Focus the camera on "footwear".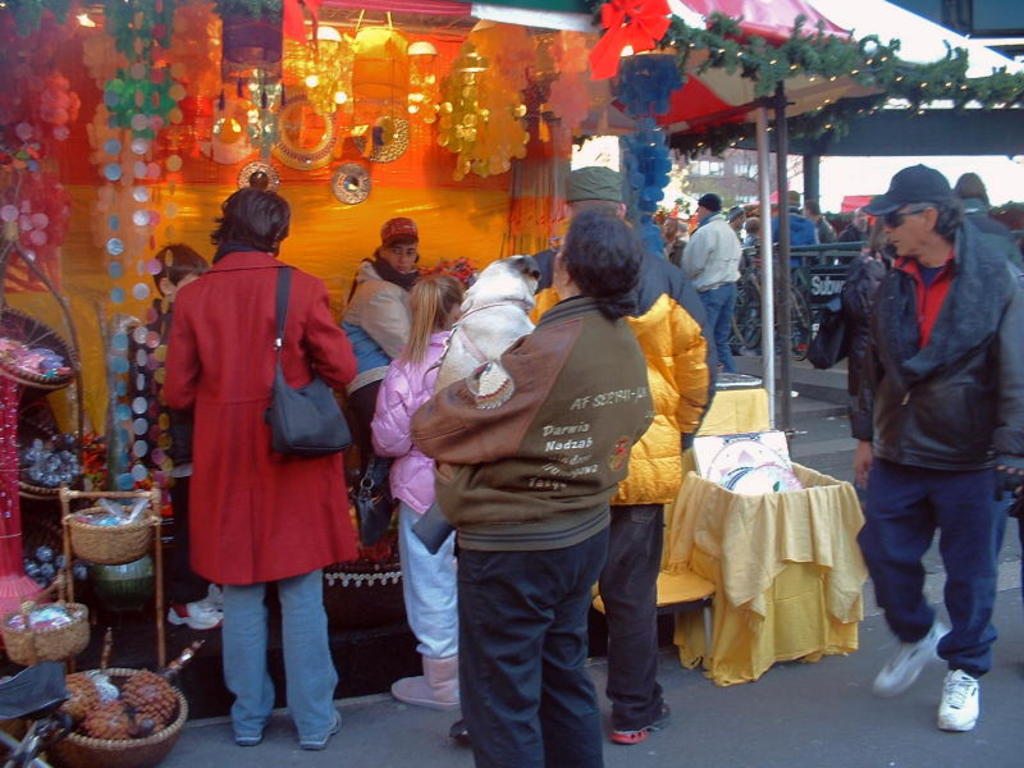
Focus region: pyautogui.locateOnScreen(868, 621, 950, 700).
